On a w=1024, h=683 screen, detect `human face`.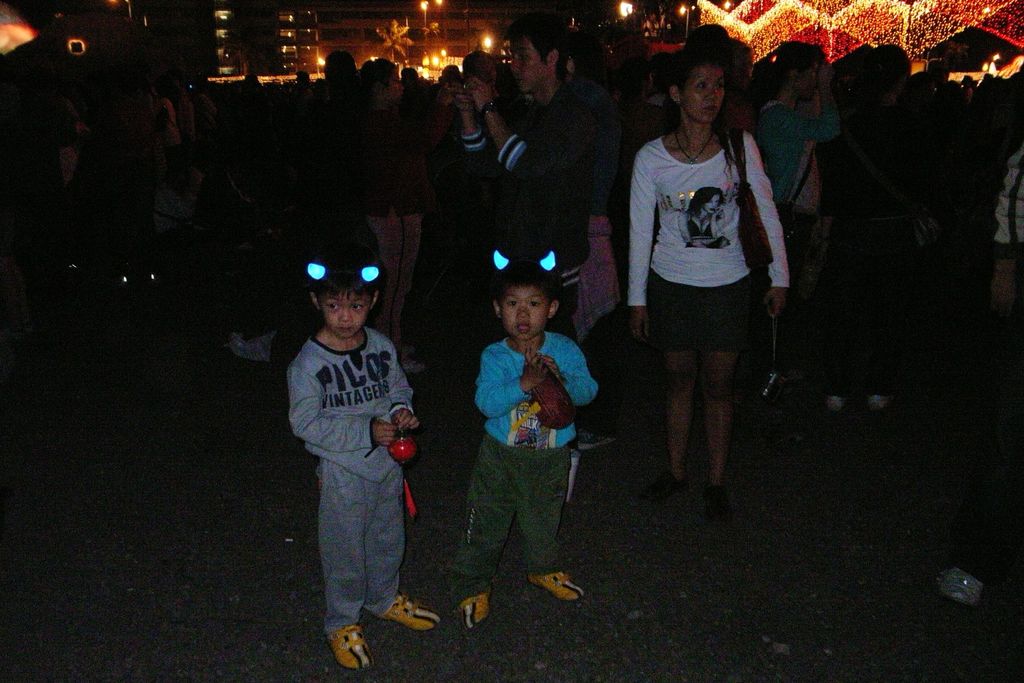
locate(680, 66, 724, 121).
